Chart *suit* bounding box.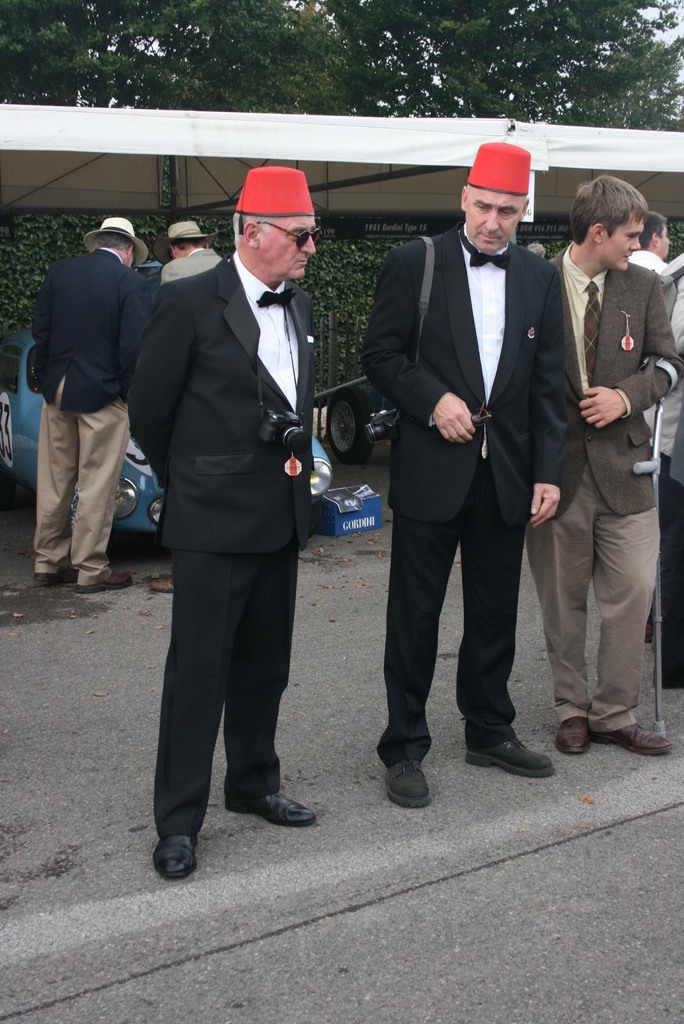
Charted: detection(115, 163, 334, 869).
